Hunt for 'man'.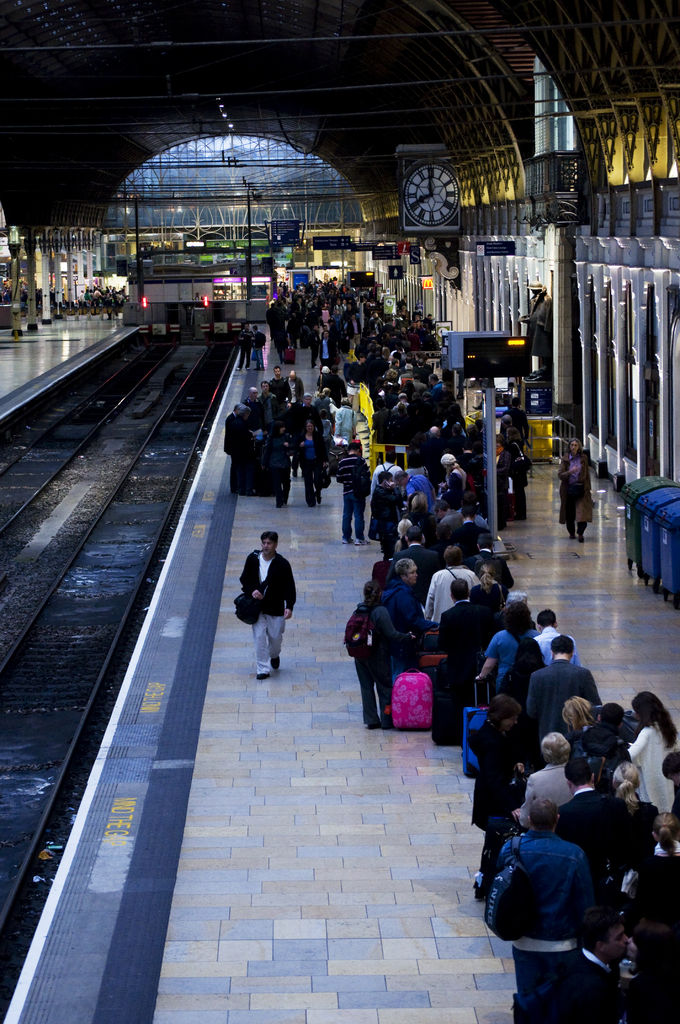
Hunted down at region(243, 387, 263, 427).
